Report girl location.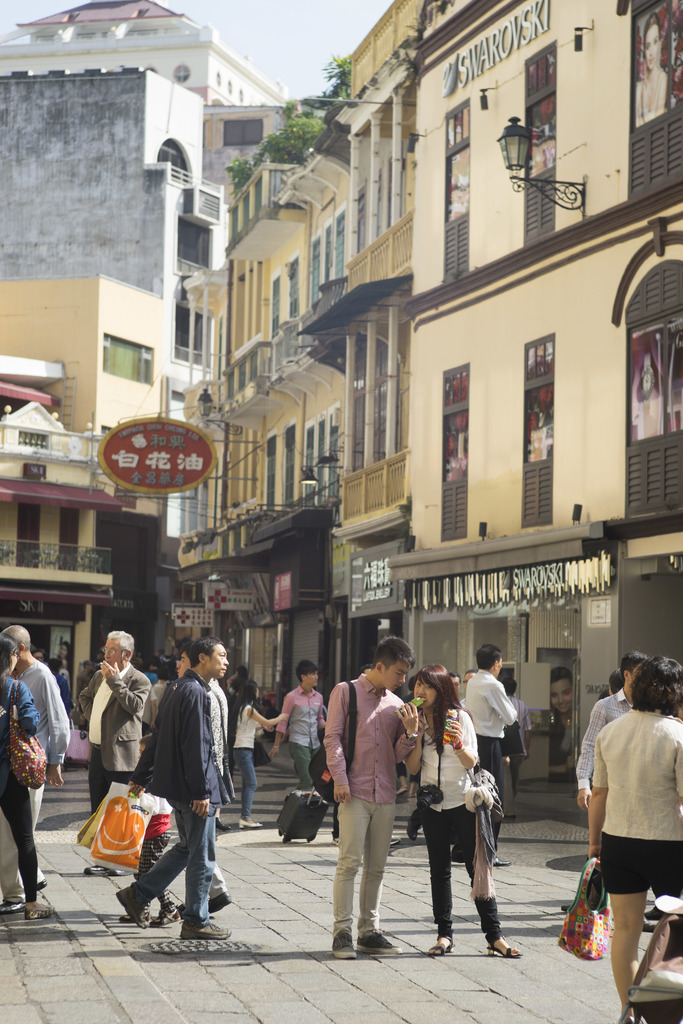
Report: l=542, t=661, r=577, b=776.
